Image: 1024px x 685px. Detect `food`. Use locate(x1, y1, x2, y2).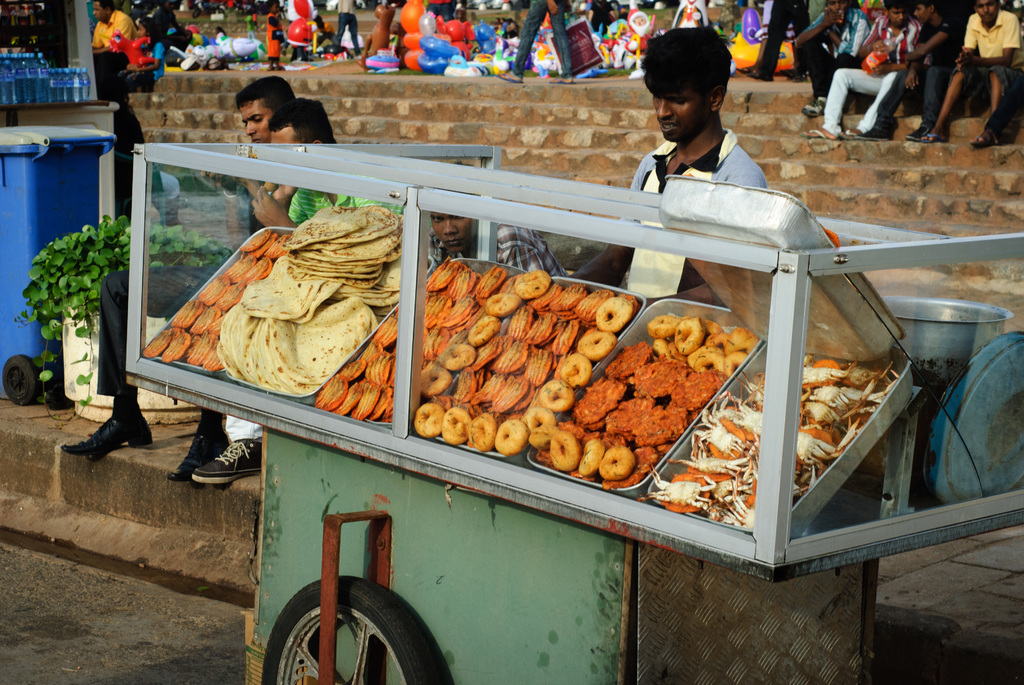
locate(190, 300, 220, 335).
